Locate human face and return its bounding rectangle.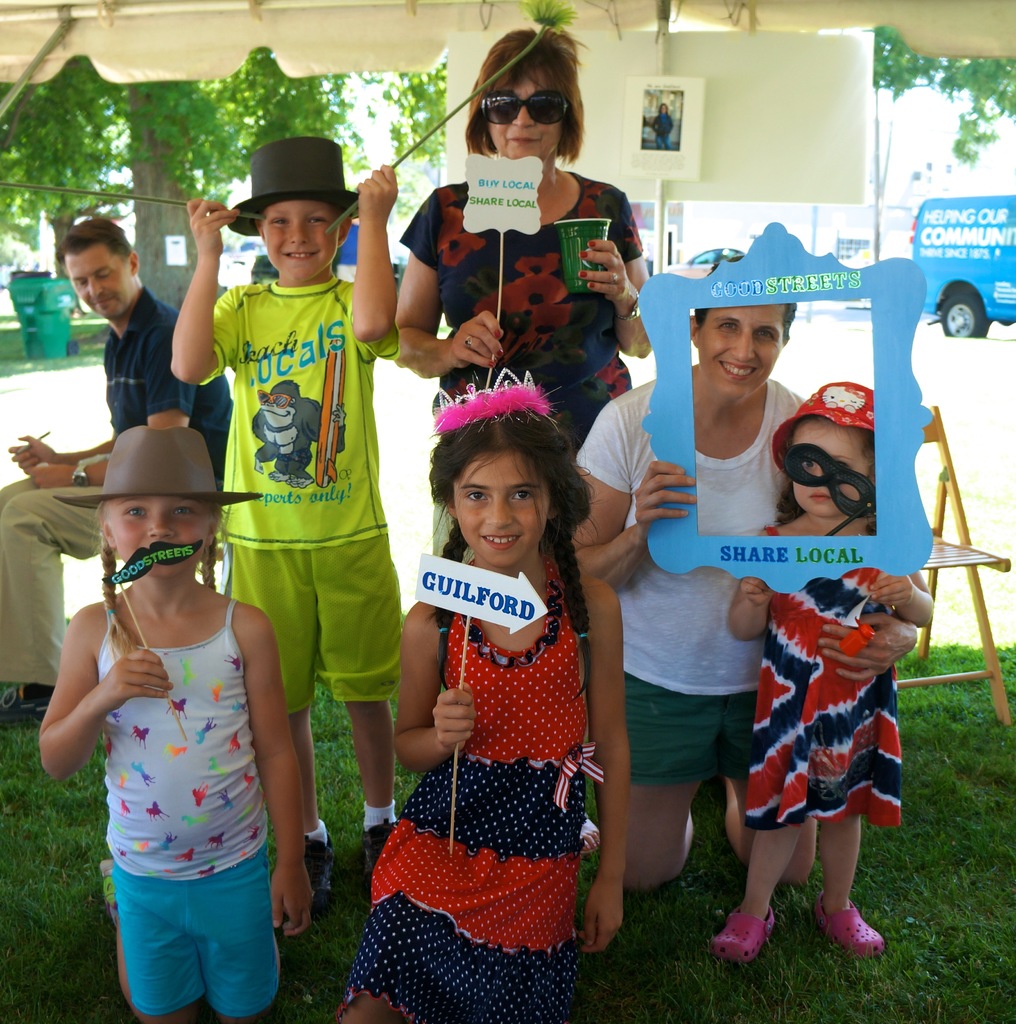
(256,195,333,278).
